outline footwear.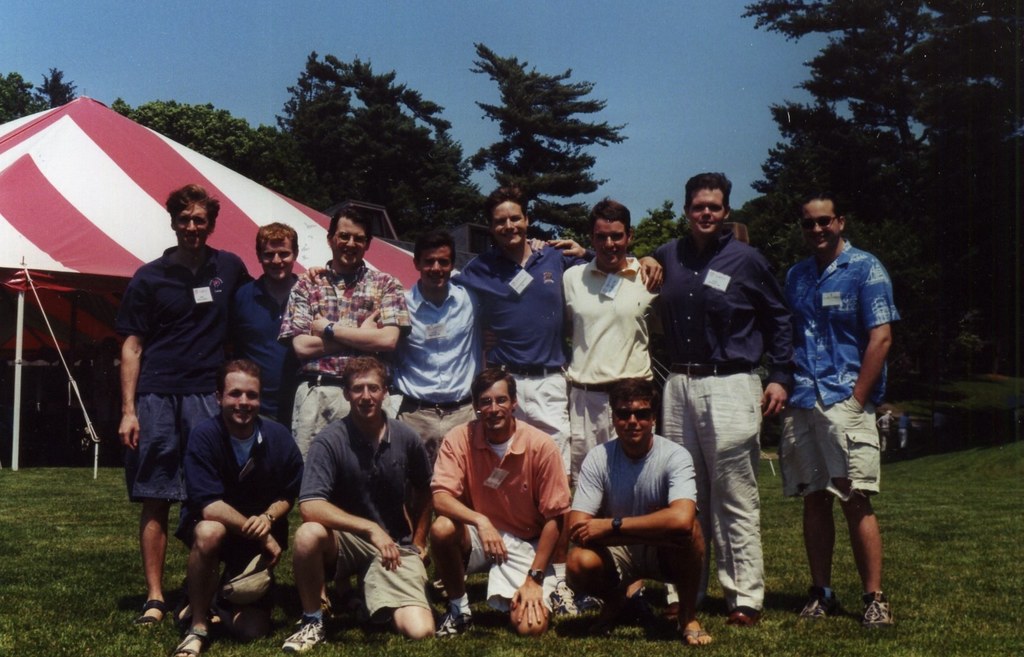
Outline: select_region(730, 608, 756, 631).
